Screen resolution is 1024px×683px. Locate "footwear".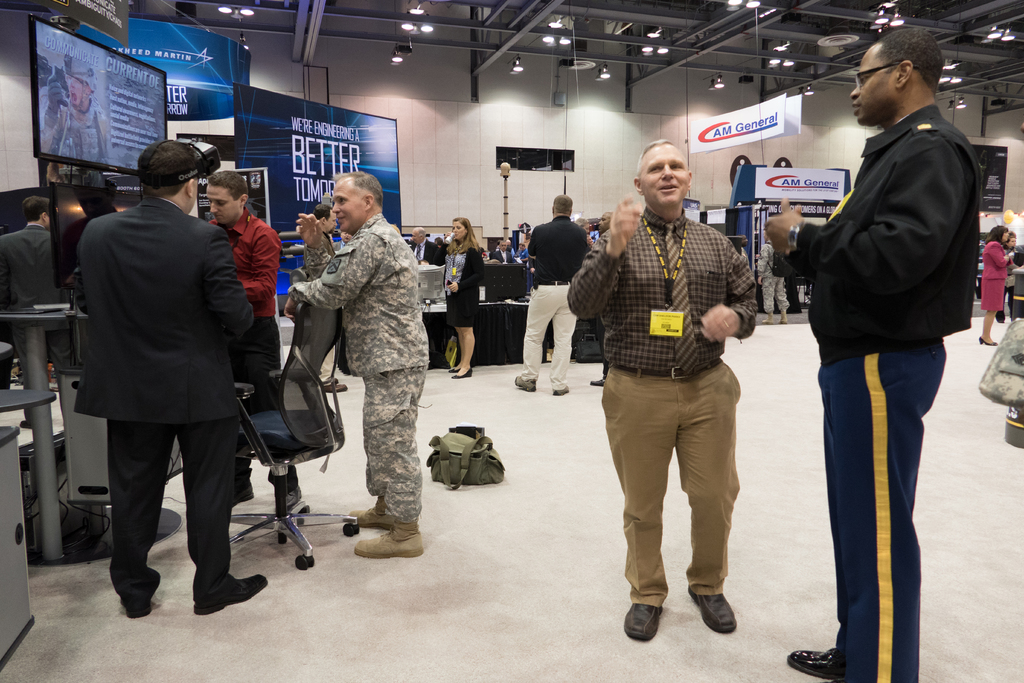
box=[335, 376, 340, 383].
